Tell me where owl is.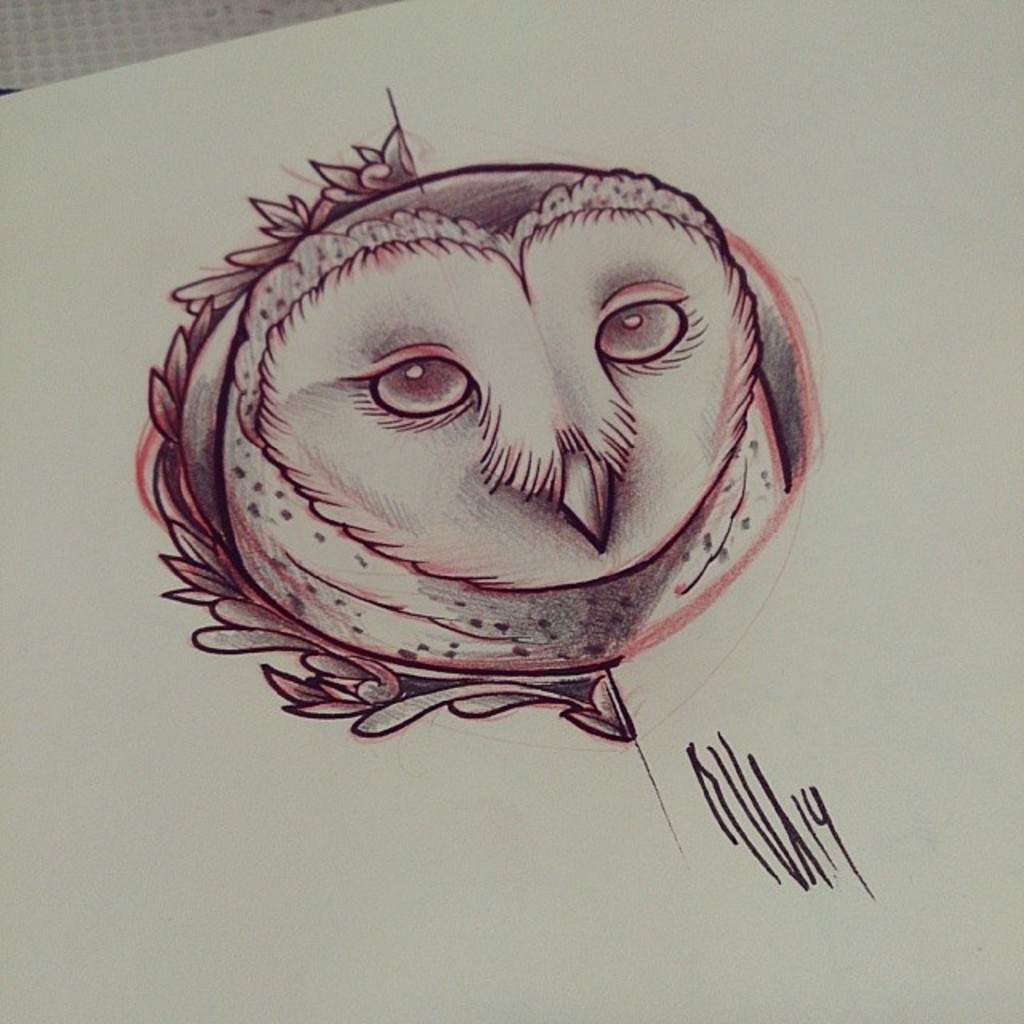
owl is at (126, 114, 824, 739).
